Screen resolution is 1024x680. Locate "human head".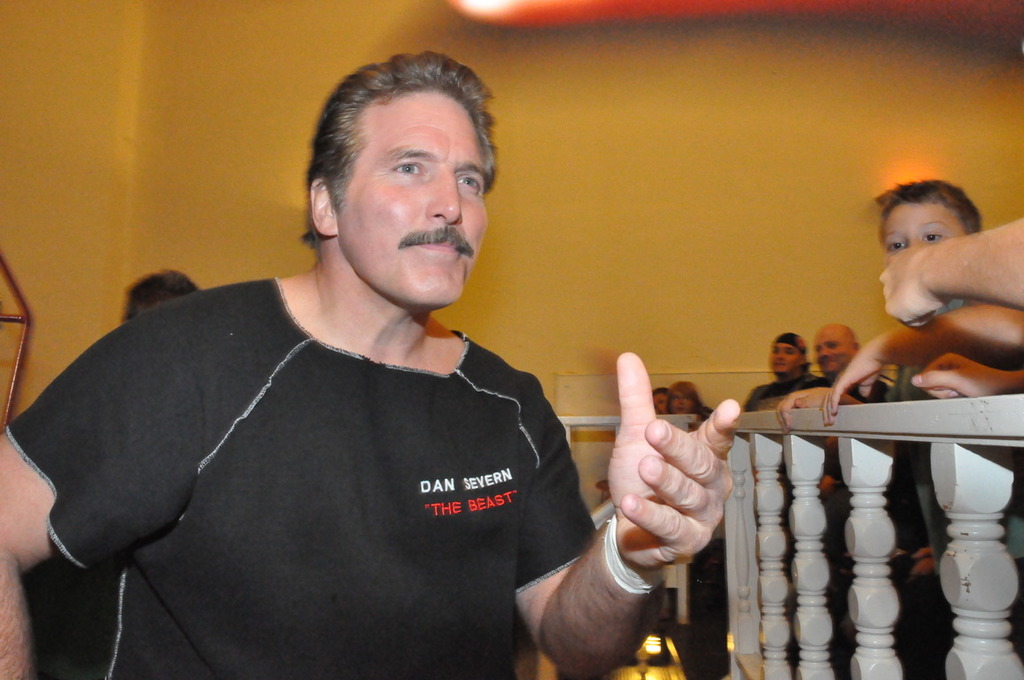
Rect(671, 382, 696, 410).
